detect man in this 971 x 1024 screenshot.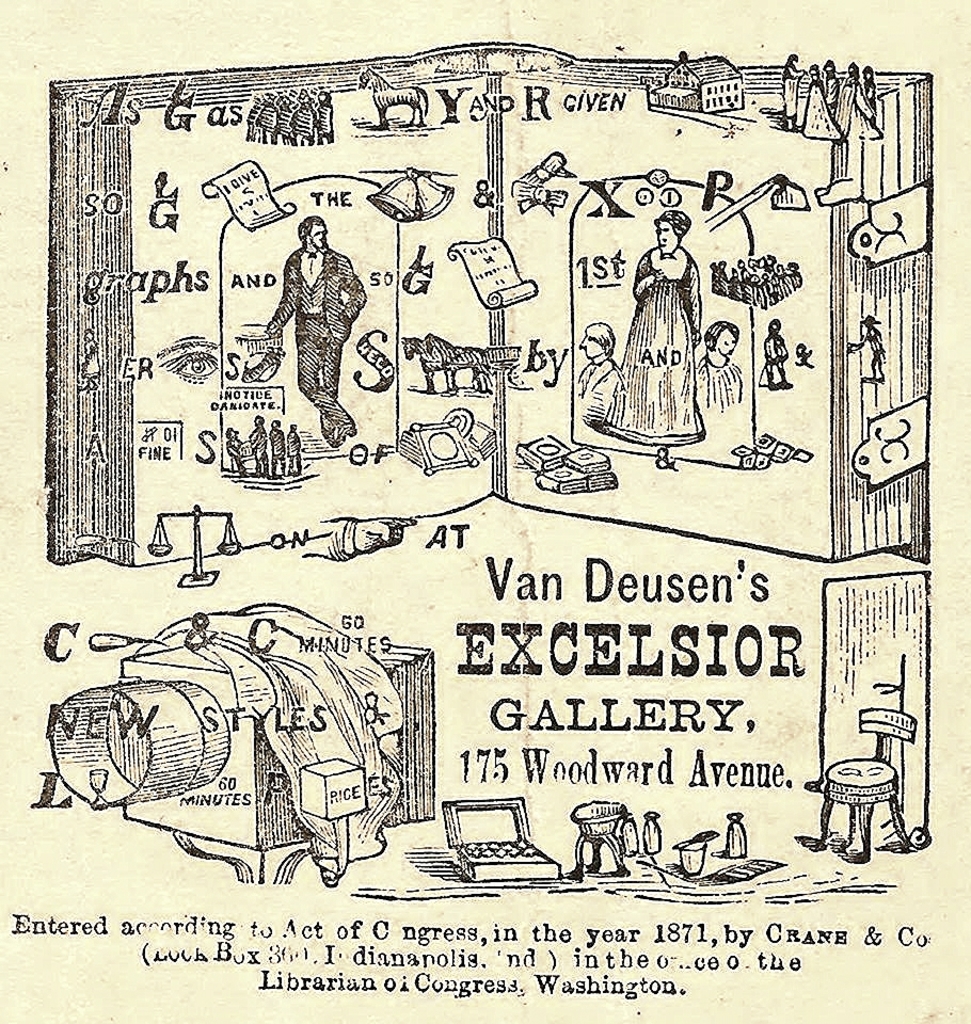
Detection: <box>253,198,373,446</box>.
